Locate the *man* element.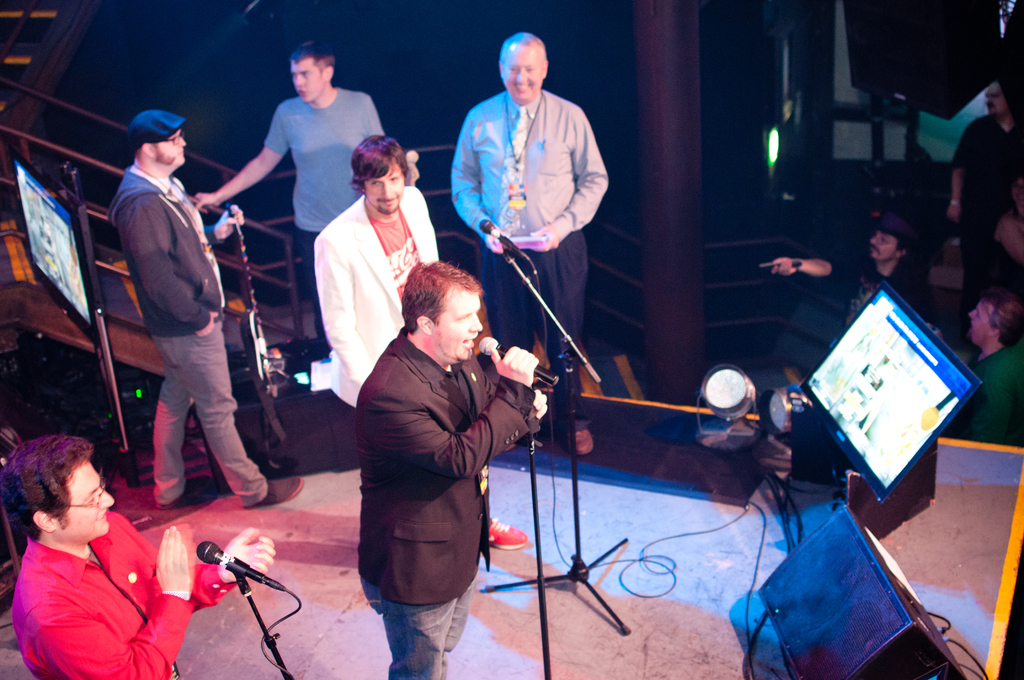
Element bbox: [left=316, top=135, right=447, bottom=415].
